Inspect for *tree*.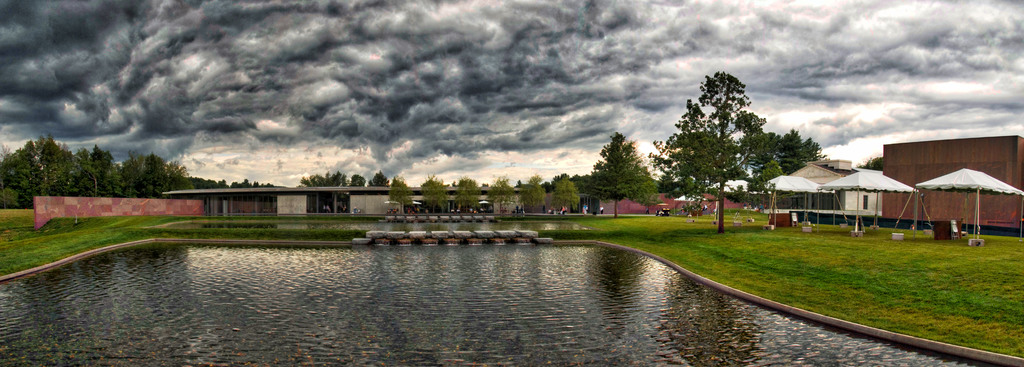
Inspection: <box>863,154,881,173</box>.
